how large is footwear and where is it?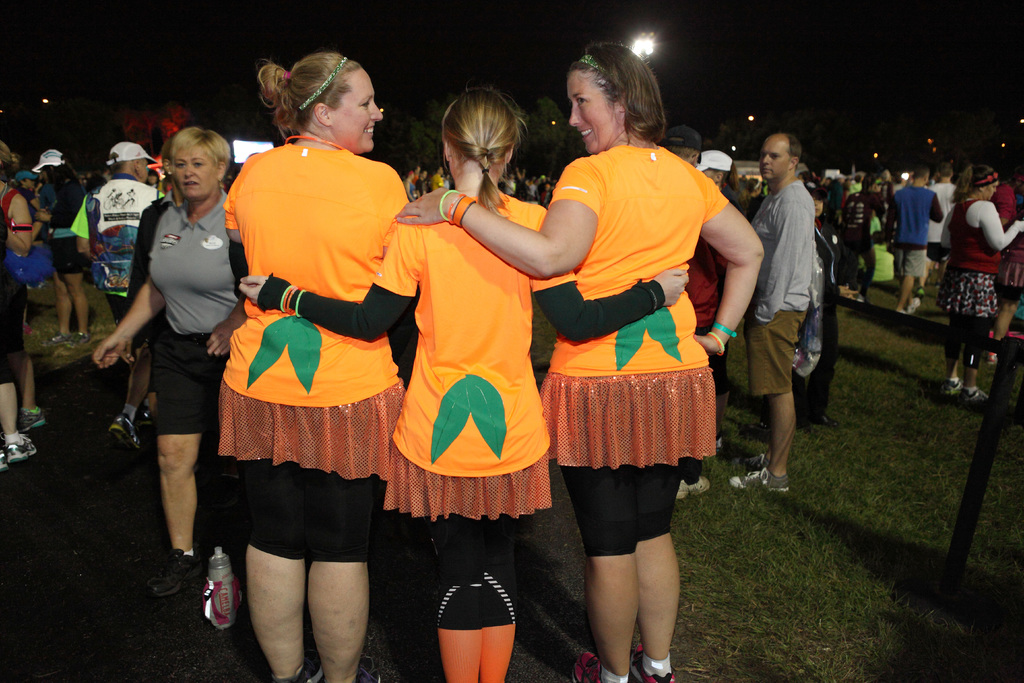
Bounding box: [left=938, top=378, right=961, bottom=397].
